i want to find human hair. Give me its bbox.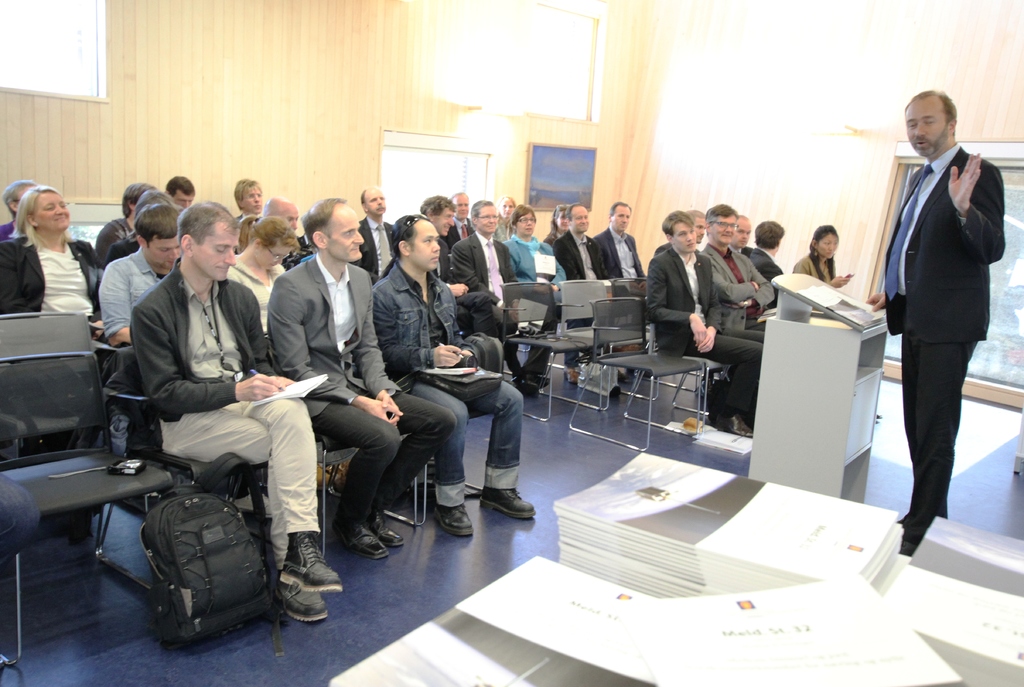
231, 178, 261, 209.
